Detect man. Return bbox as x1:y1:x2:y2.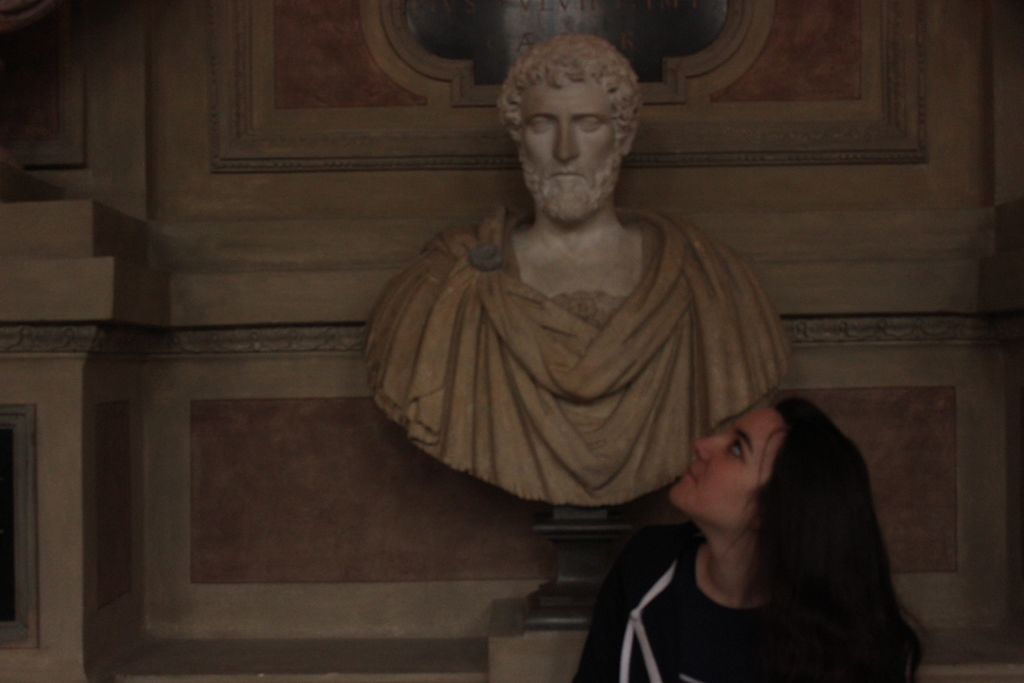
358:28:792:506.
